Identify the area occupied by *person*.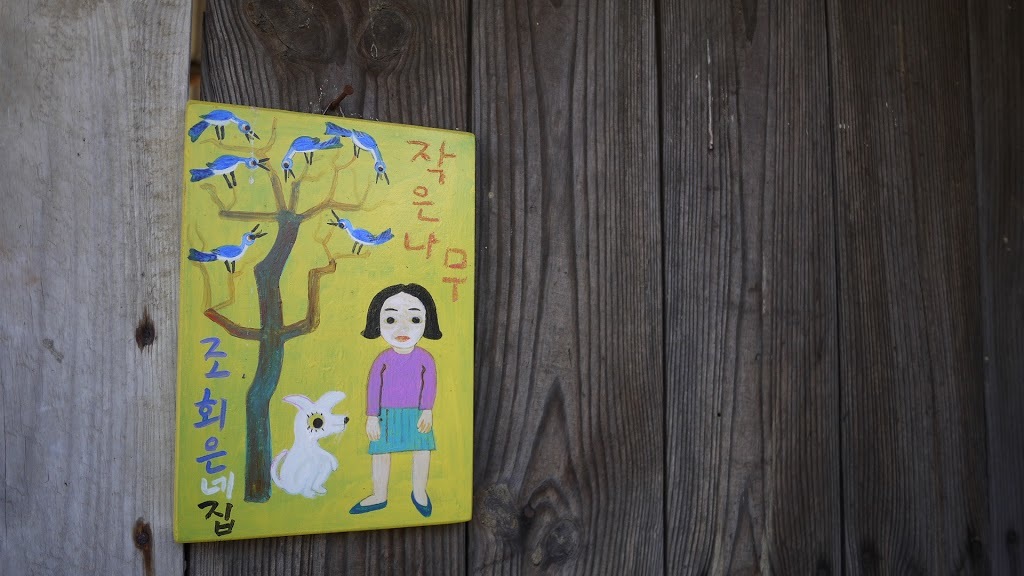
Area: <box>353,279,435,517</box>.
